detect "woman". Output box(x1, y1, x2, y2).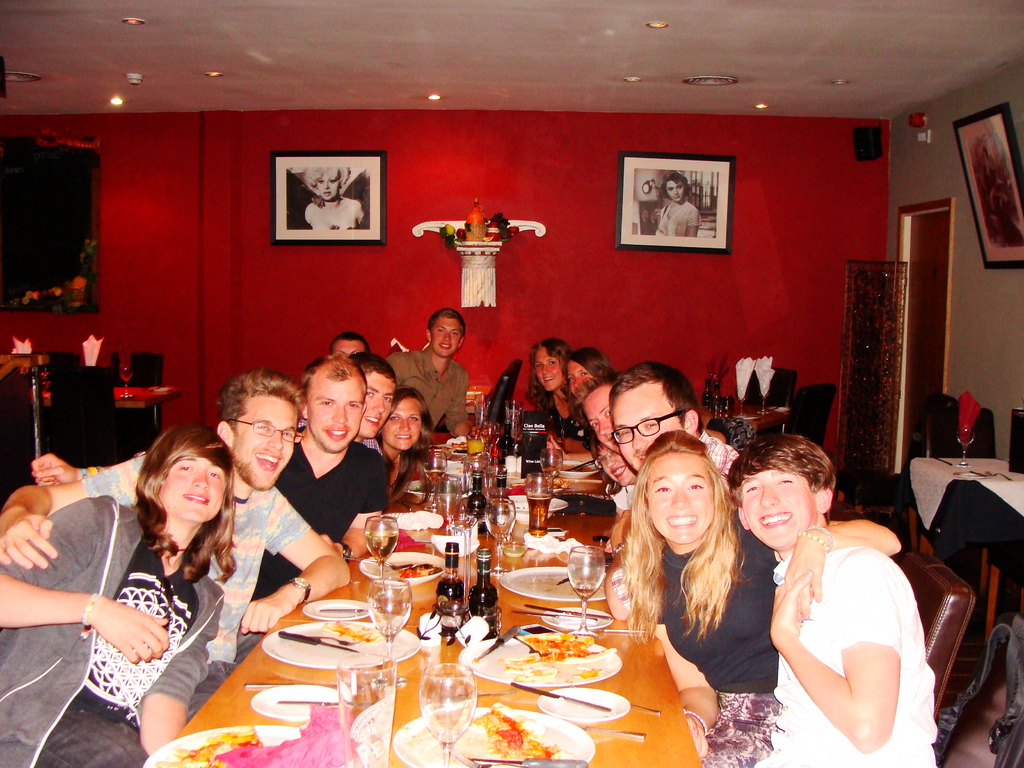
box(586, 436, 639, 487).
